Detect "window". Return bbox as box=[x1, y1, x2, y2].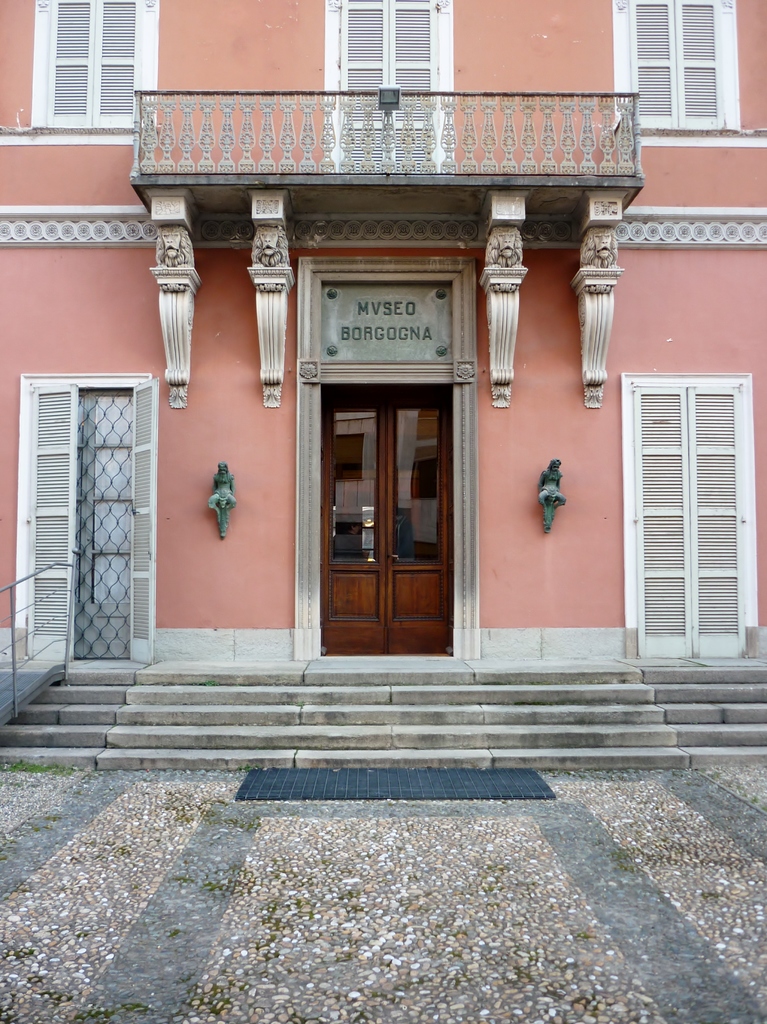
box=[330, 0, 453, 163].
